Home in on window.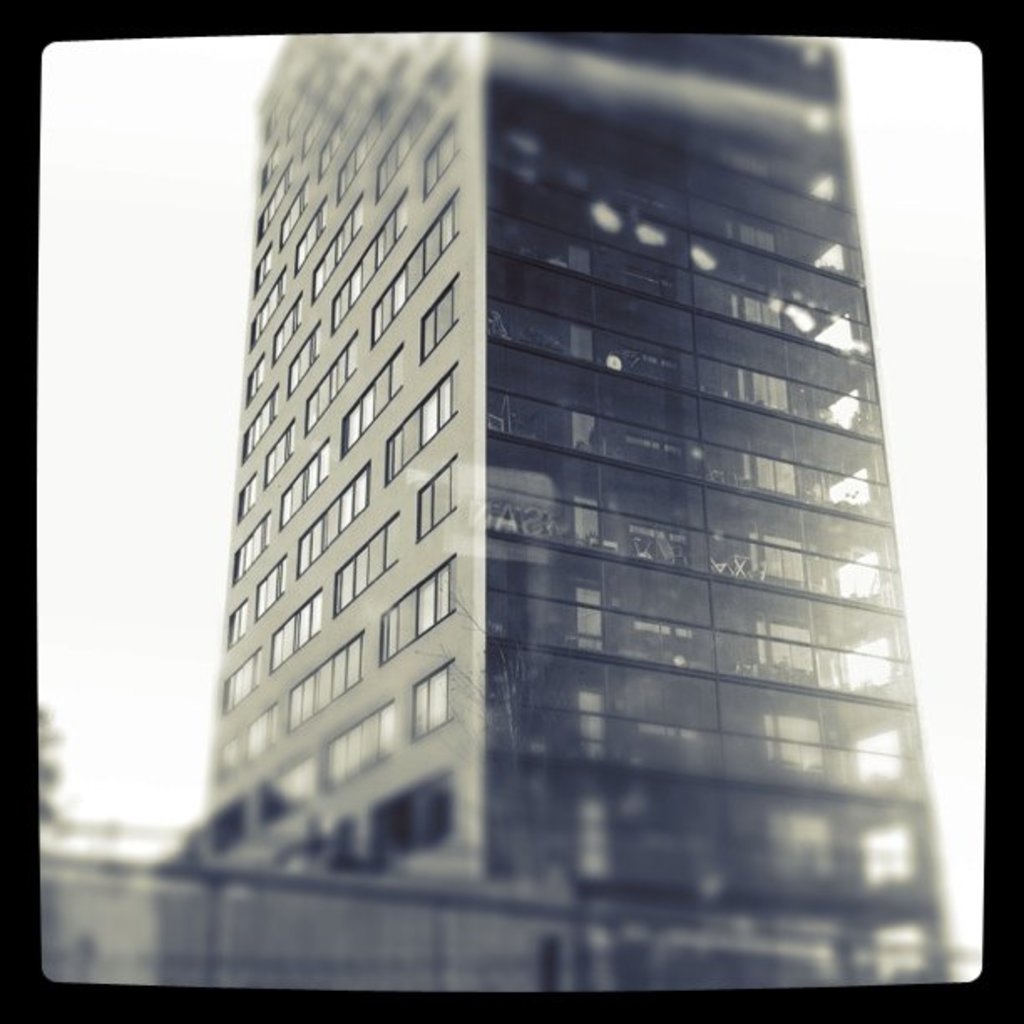
Homed in at pyautogui.locateOnScreen(420, 114, 465, 189).
